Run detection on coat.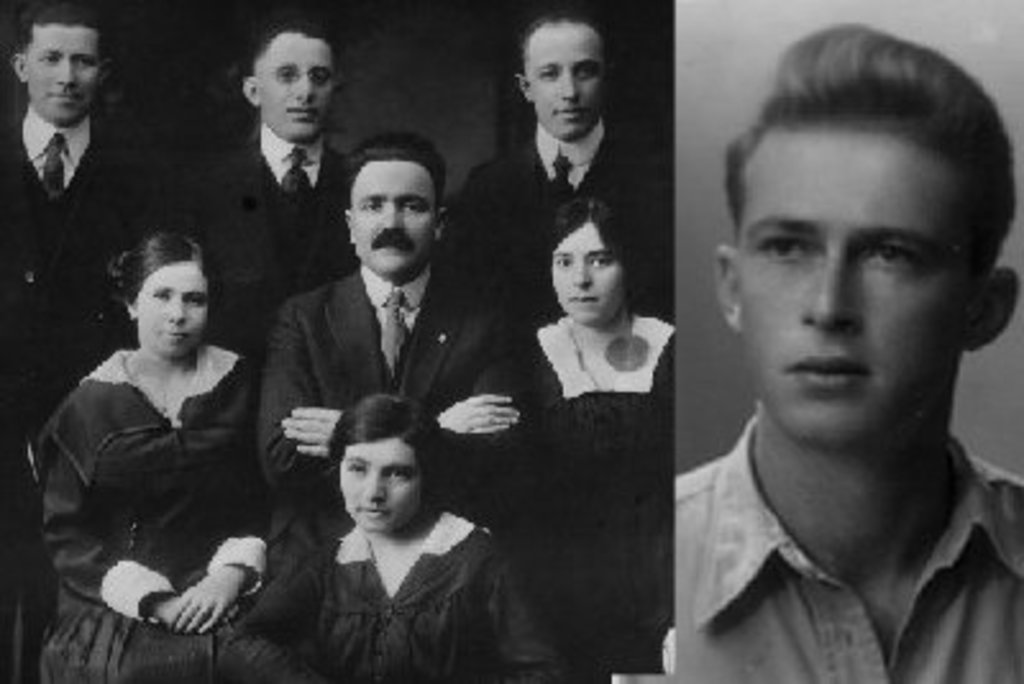
Result: 0 100 166 356.
